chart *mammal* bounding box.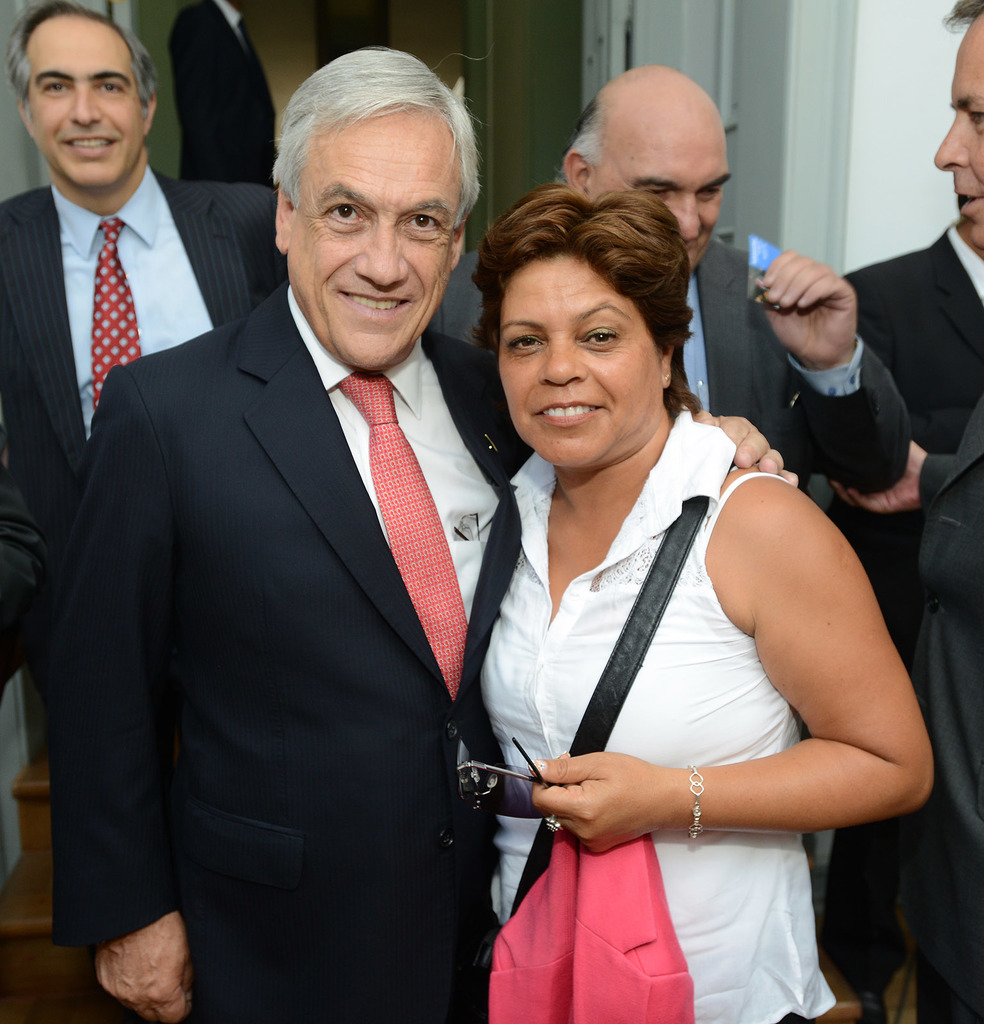
Charted: 474 60 907 1023.
